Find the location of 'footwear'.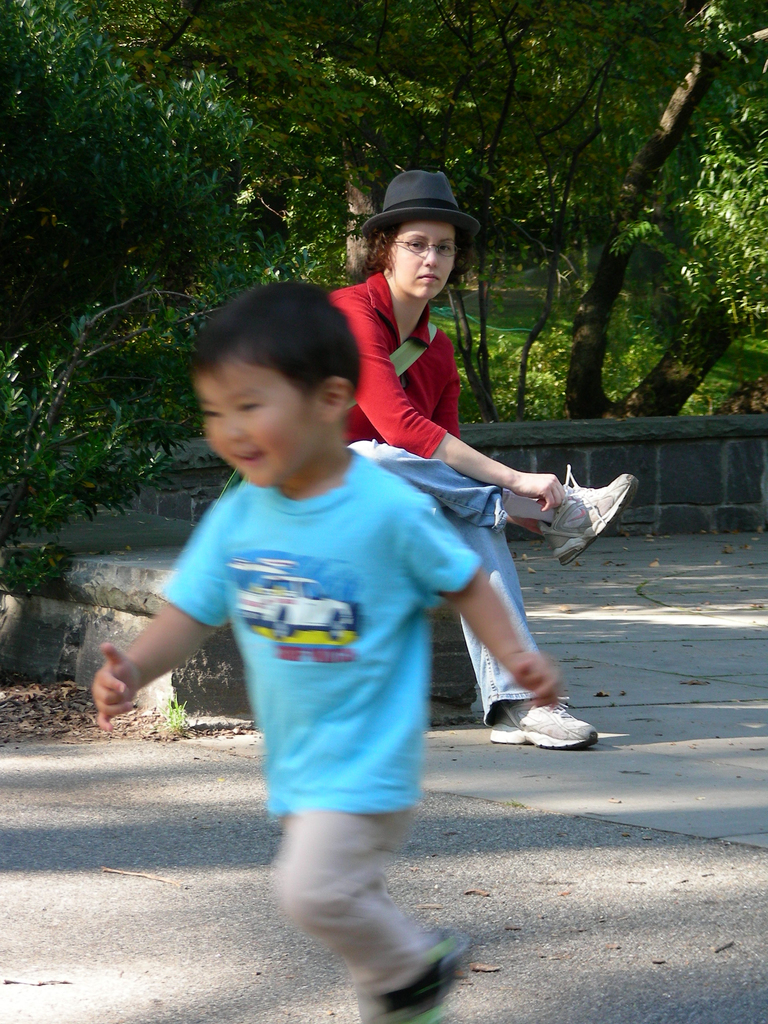
Location: (534,460,646,573).
